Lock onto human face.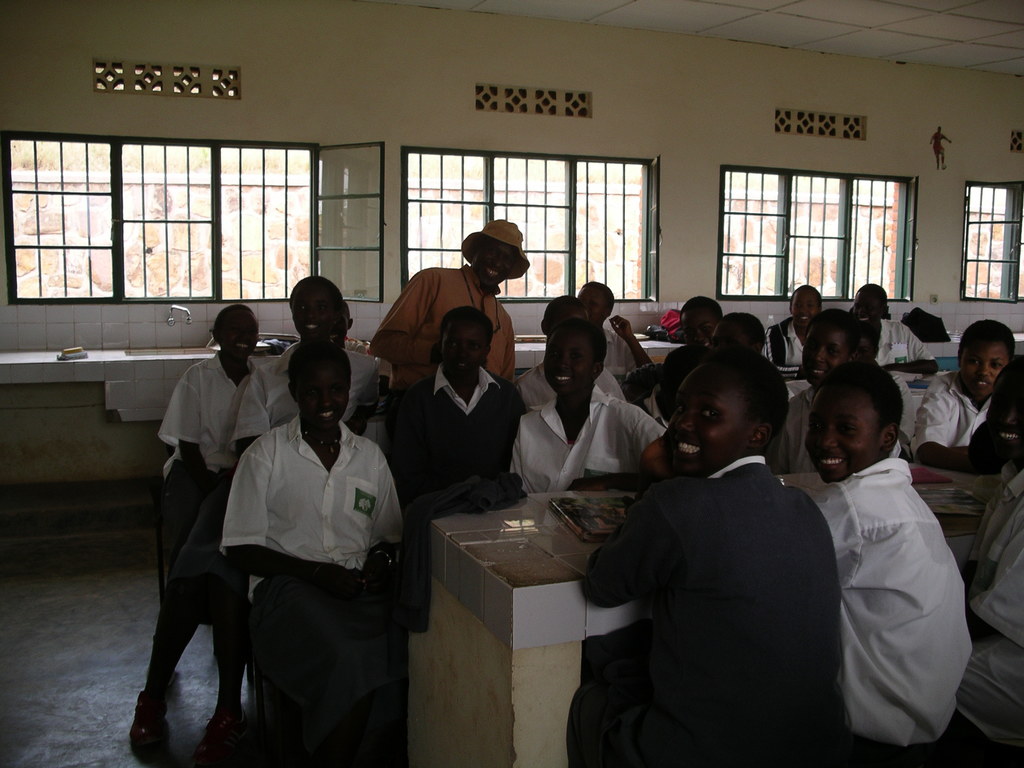
Locked: x1=467 y1=243 x2=516 y2=289.
